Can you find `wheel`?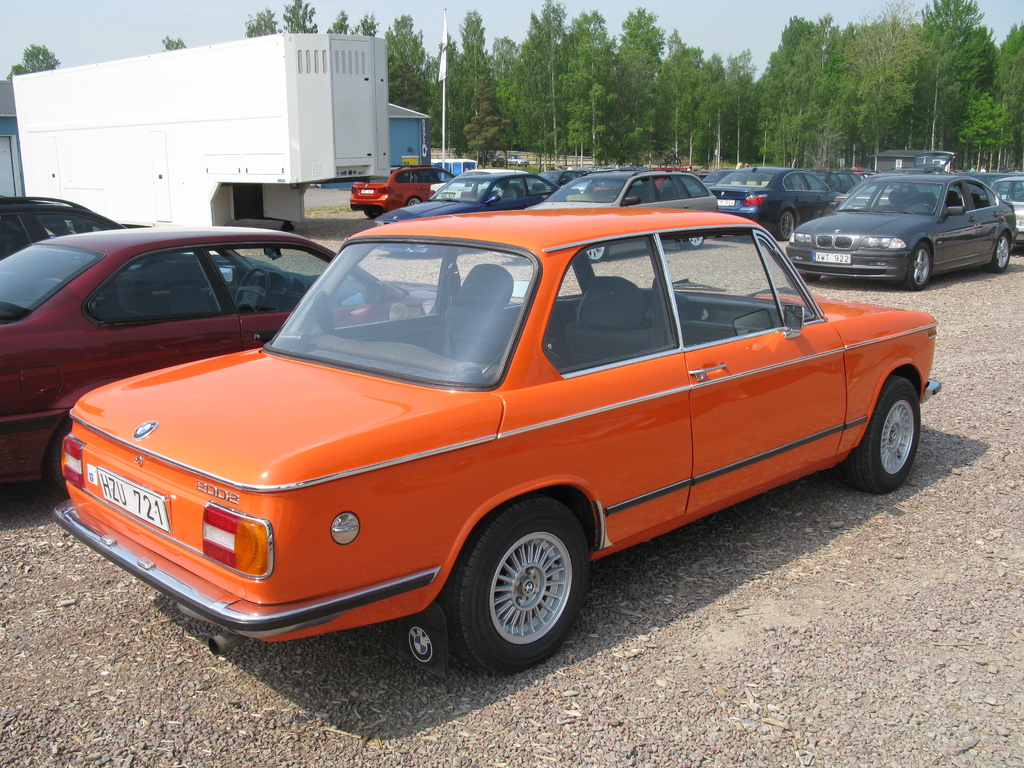
Yes, bounding box: <box>680,236,703,250</box>.
